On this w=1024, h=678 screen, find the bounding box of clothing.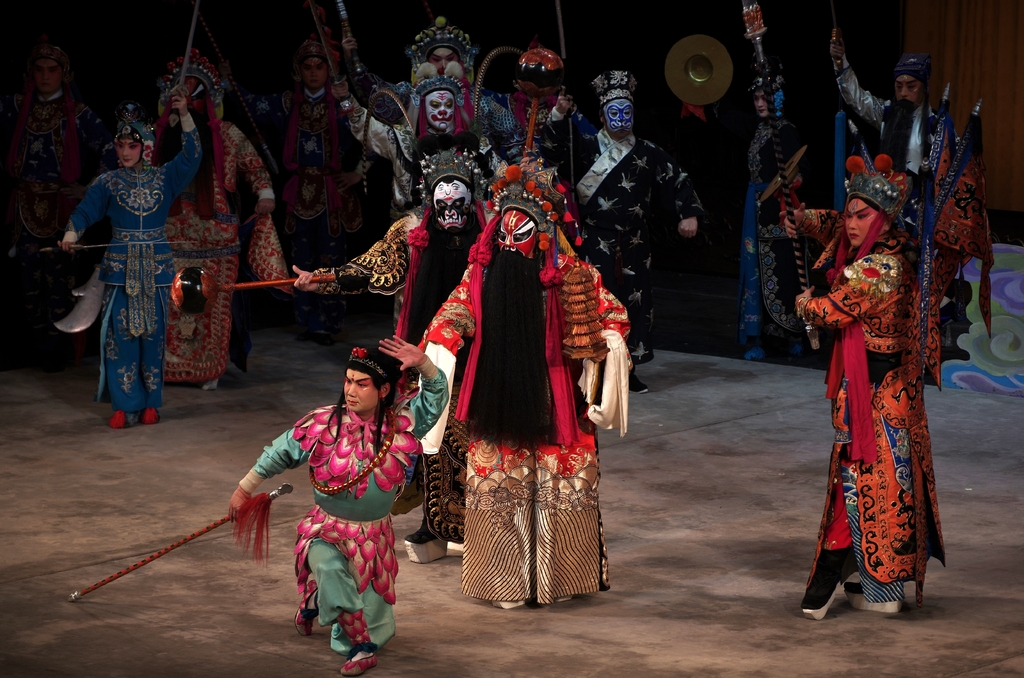
Bounding box: box(7, 87, 103, 340).
